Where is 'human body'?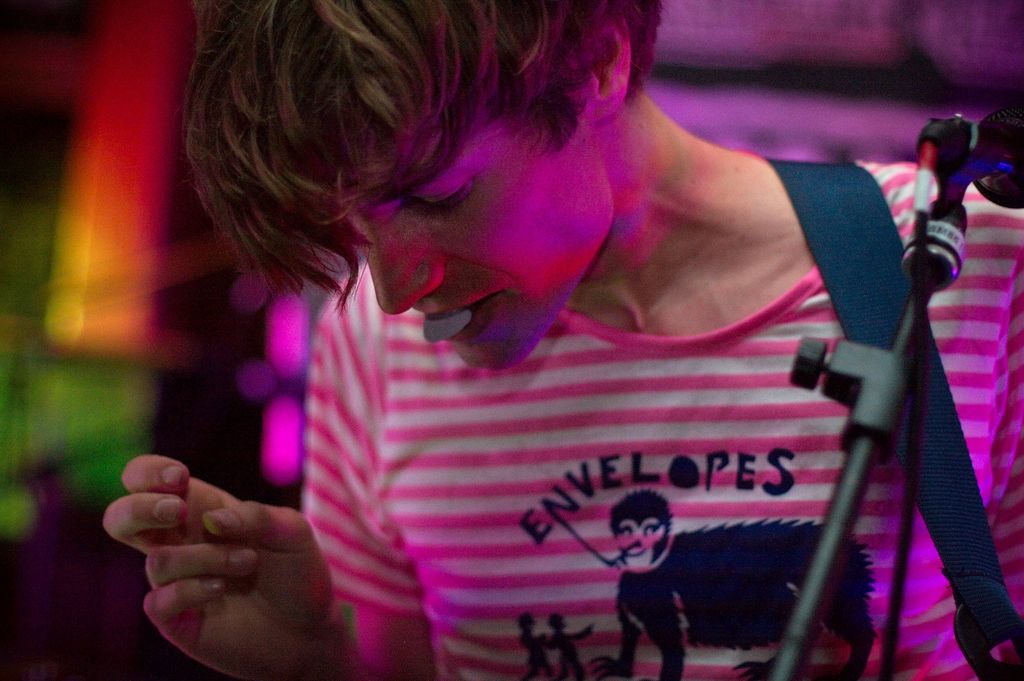
(112, 0, 1021, 680).
